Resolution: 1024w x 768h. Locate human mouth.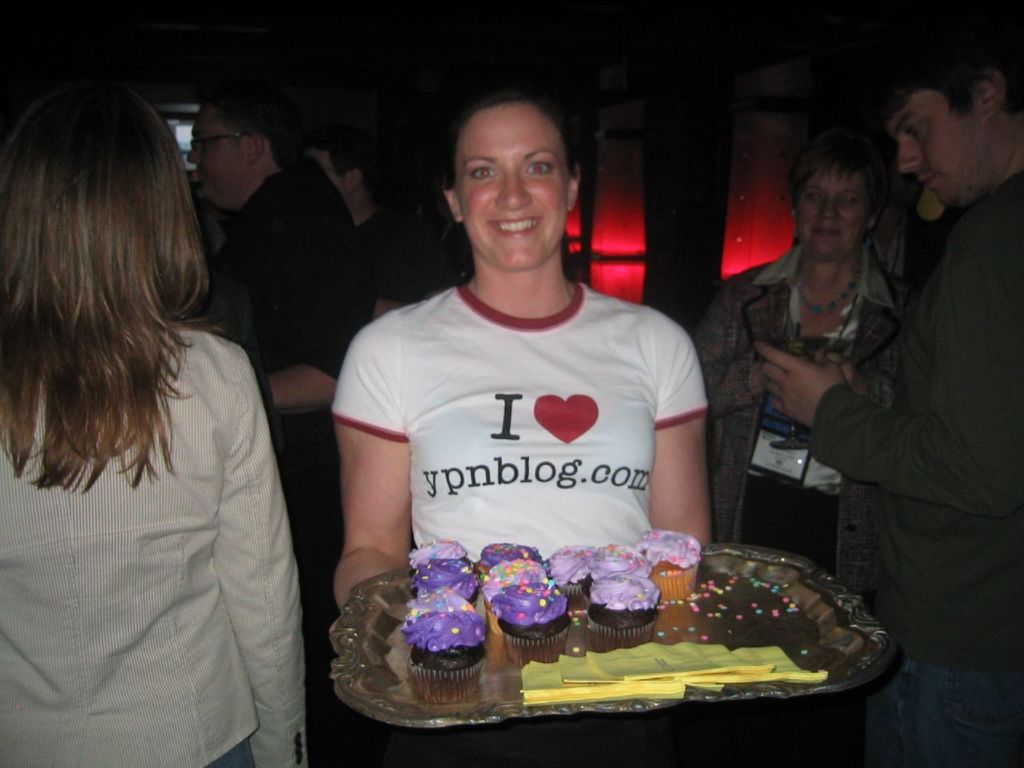
pyautogui.locateOnScreen(810, 234, 850, 244).
